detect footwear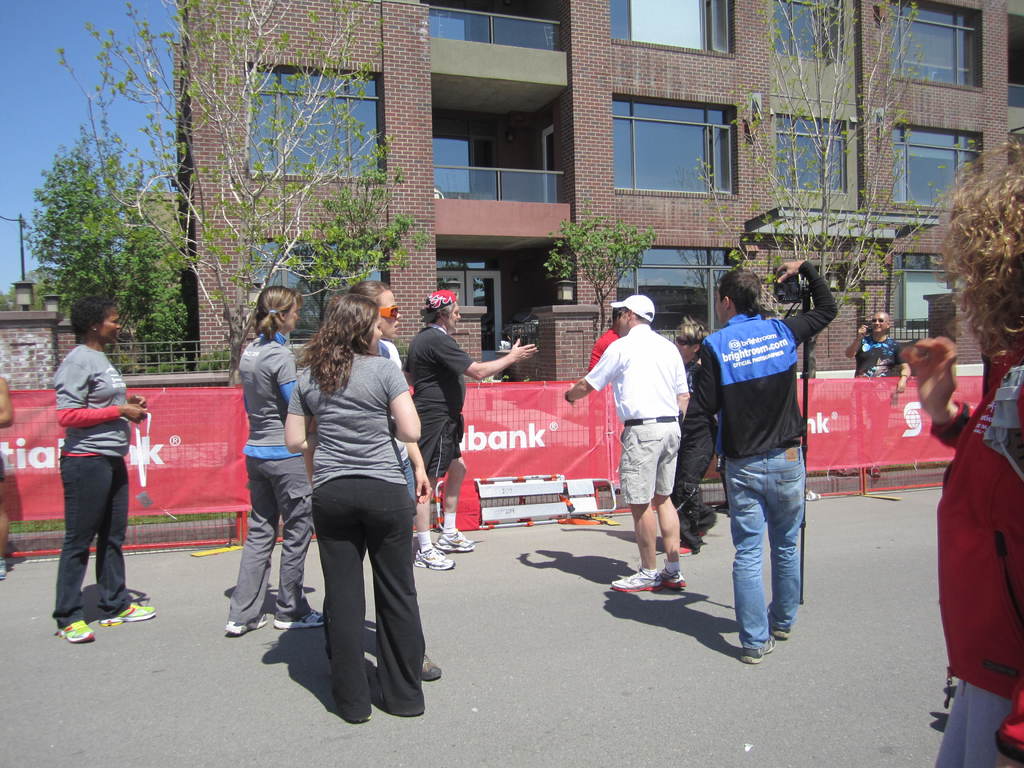
{"left": 268, "top": 610, "right": 333, "bottom": 628}
